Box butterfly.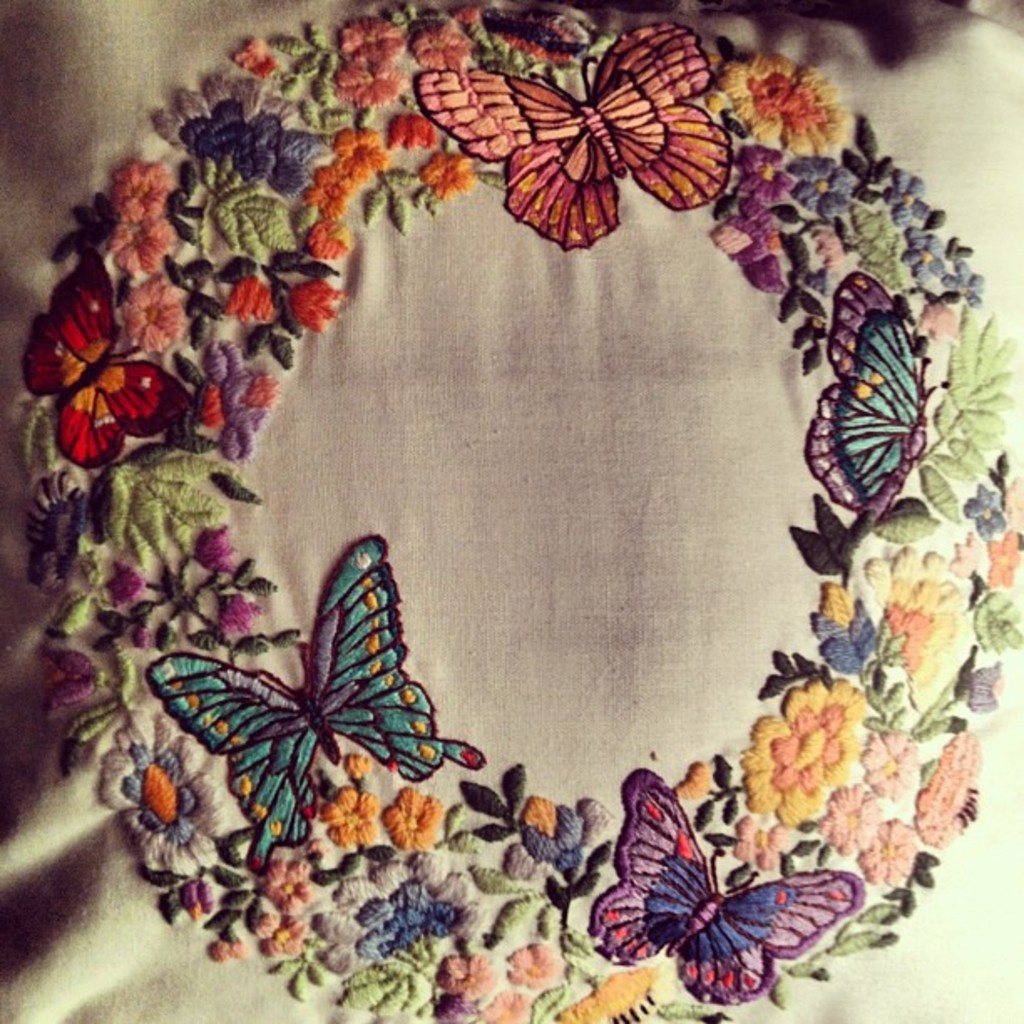
rect(410, 22, 735, 249).
